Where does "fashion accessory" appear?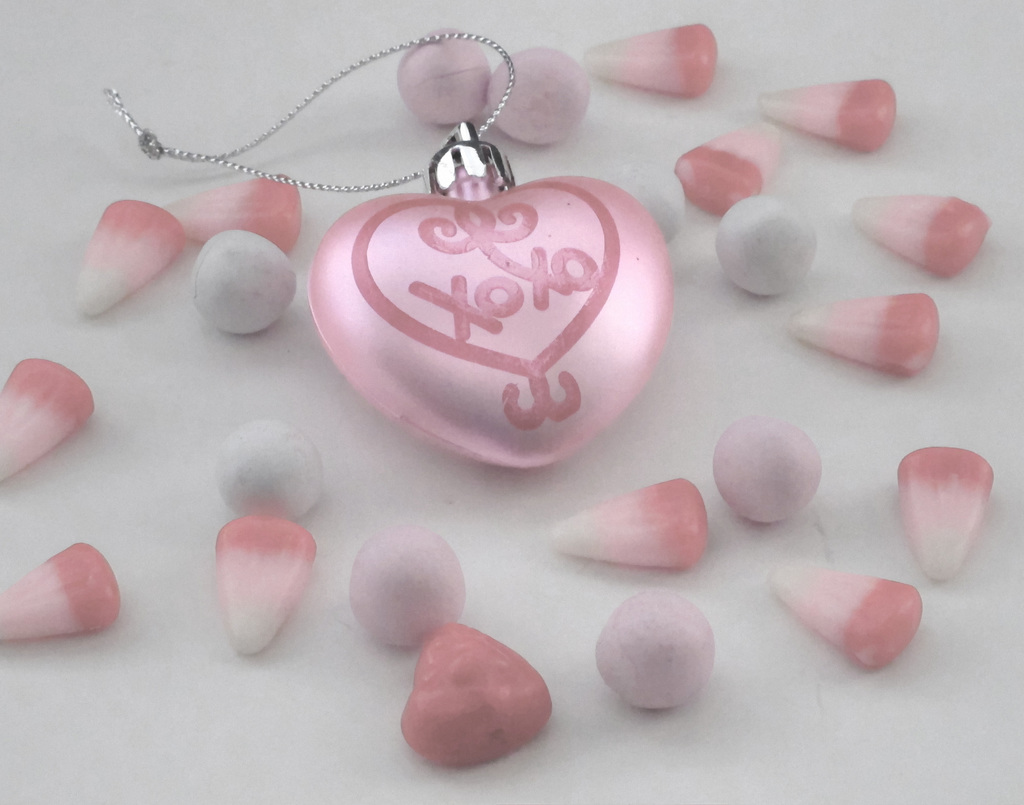
Appears at l=784, t=292, r=945, b=382.
